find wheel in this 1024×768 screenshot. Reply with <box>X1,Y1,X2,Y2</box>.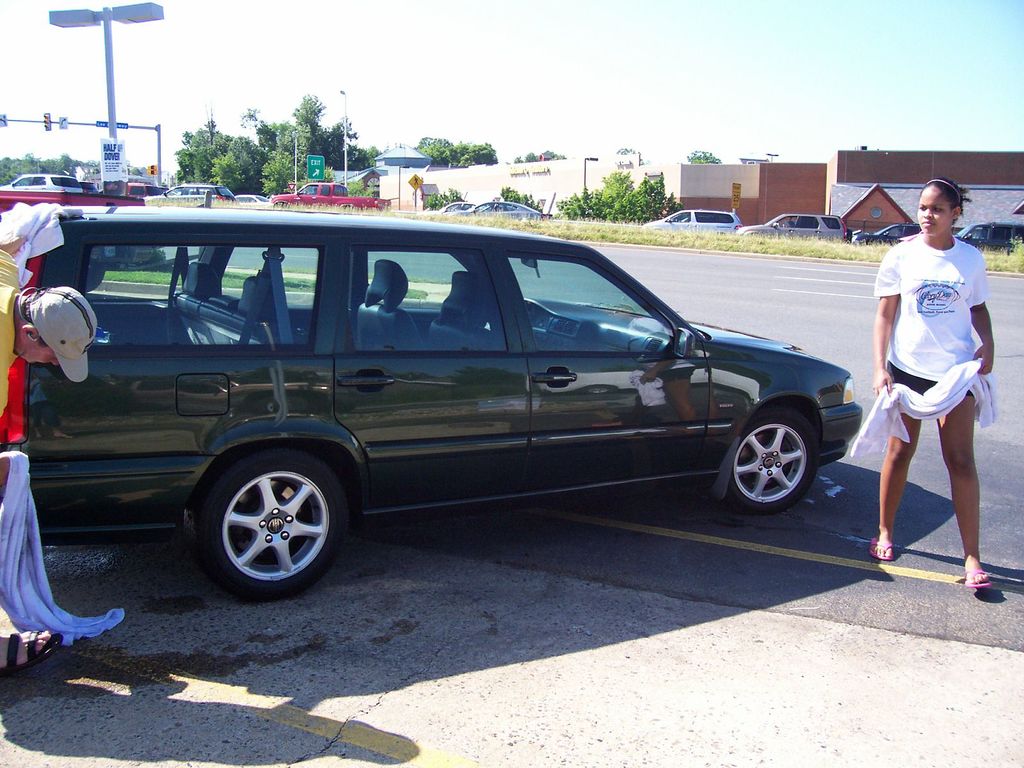
<box>730,405,820,512</box>.
